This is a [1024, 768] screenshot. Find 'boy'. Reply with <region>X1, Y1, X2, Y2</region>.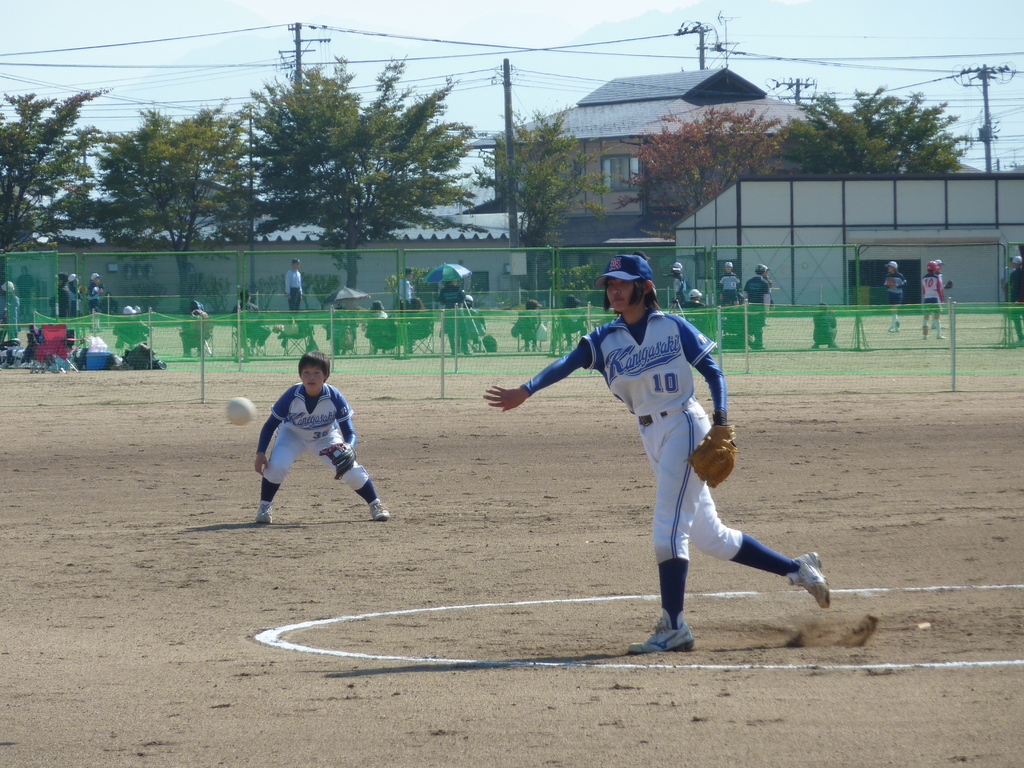
<region>49, 273, 70, 324</region>.
